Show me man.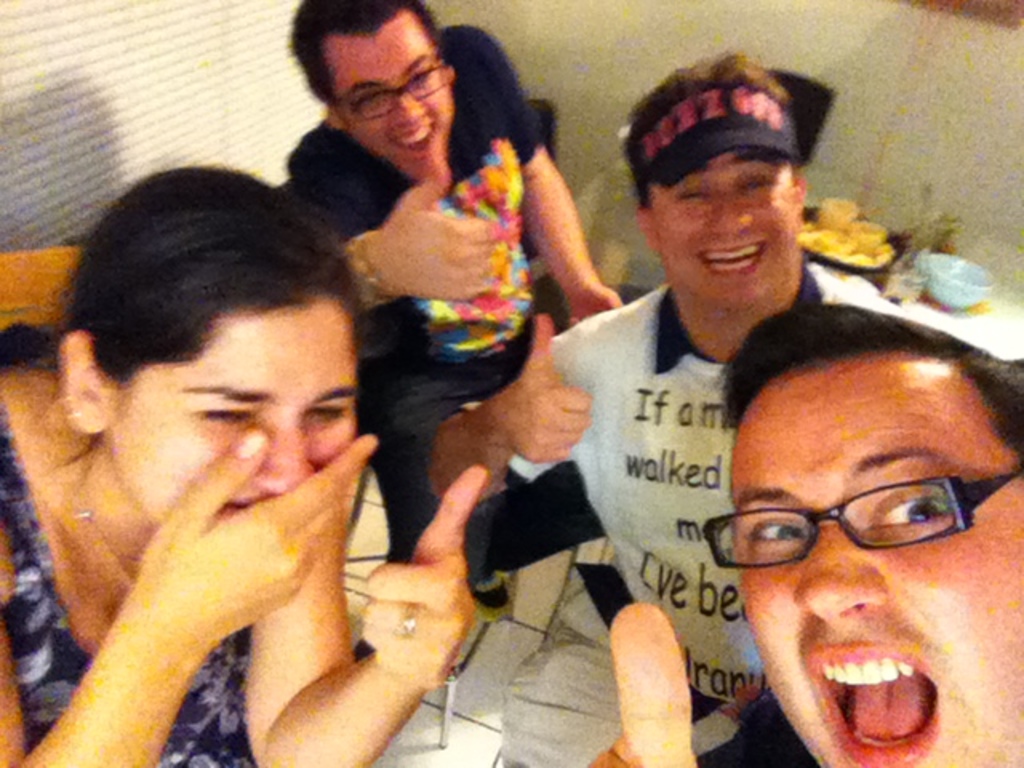
man is here: [left=427, top=51, right=912, bottom=766].
